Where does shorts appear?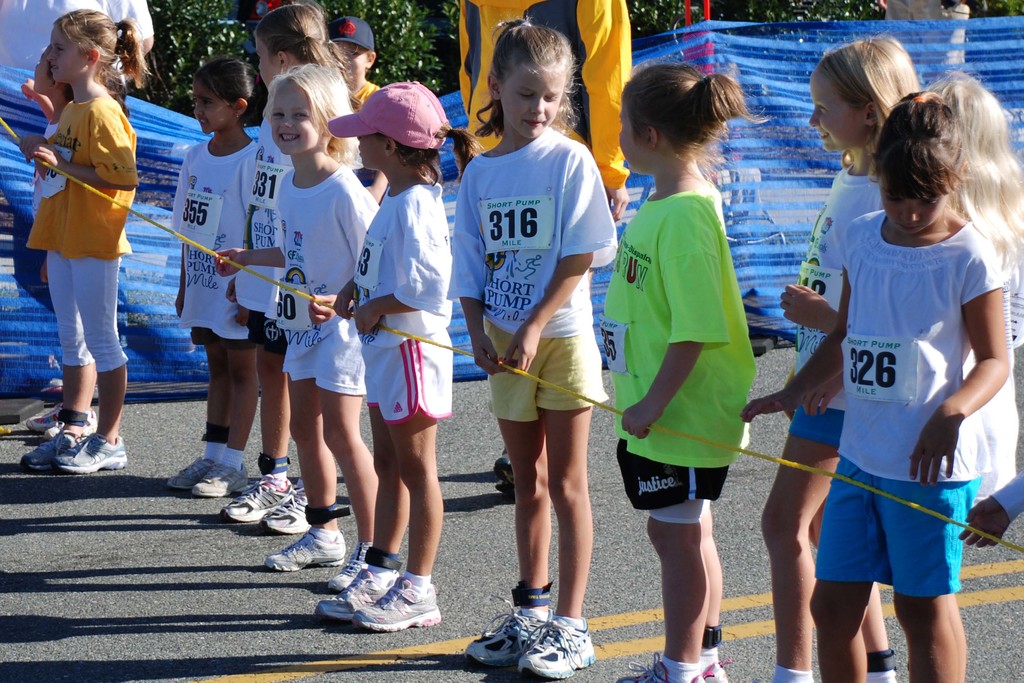
Appears at left=186, top=331, right=253, bottom=346.
